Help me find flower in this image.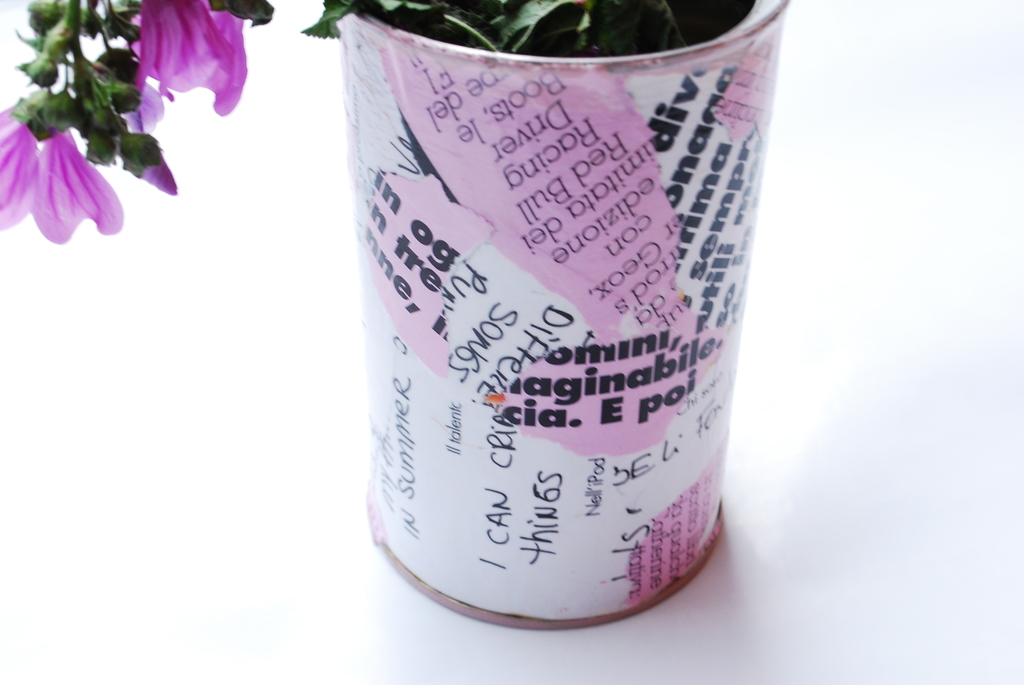
Found it: <region>11, 116, 138, 255</region>.
